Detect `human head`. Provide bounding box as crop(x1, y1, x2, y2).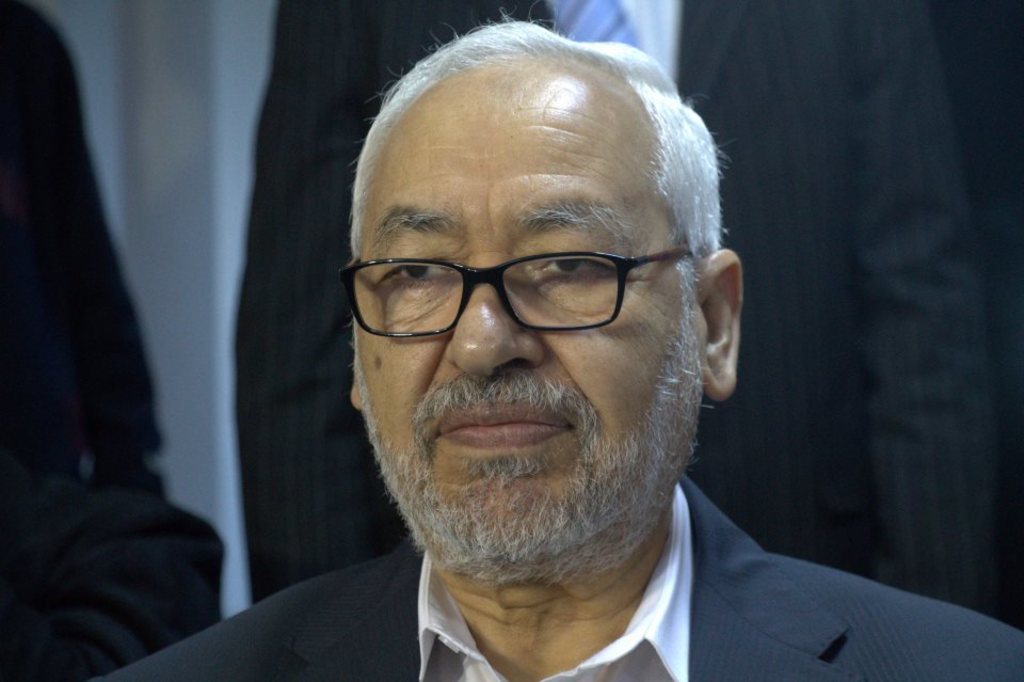
crop(337, 23, 765, 549).
